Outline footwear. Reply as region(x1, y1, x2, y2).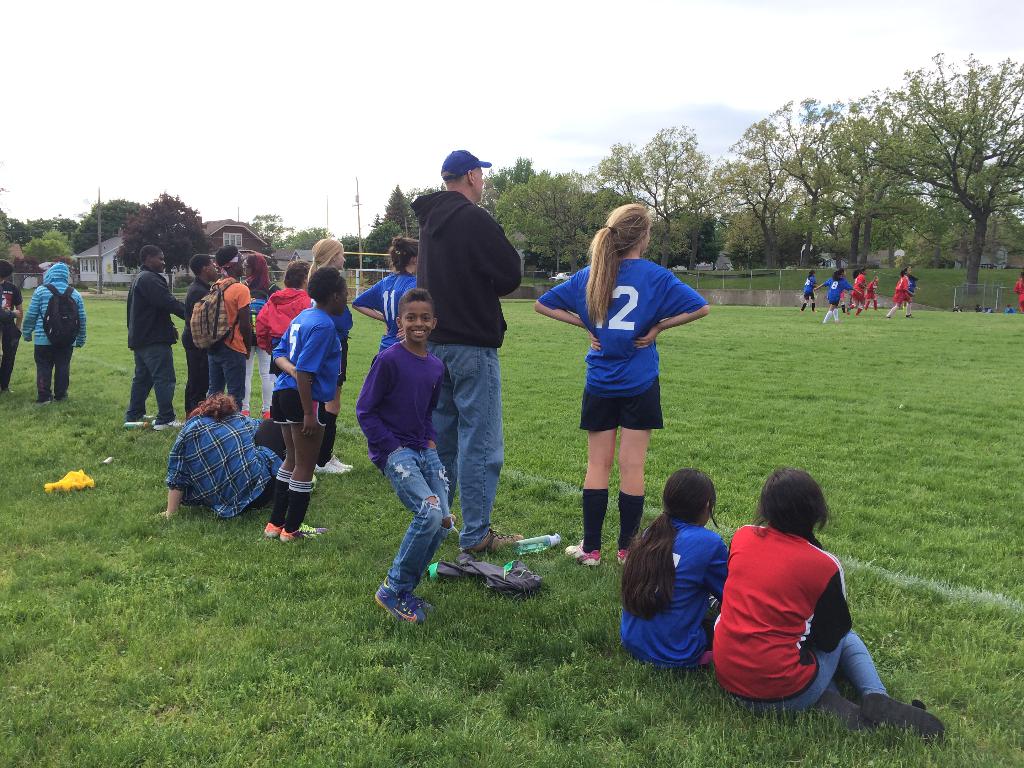
region(461, 526, 522, 553).
